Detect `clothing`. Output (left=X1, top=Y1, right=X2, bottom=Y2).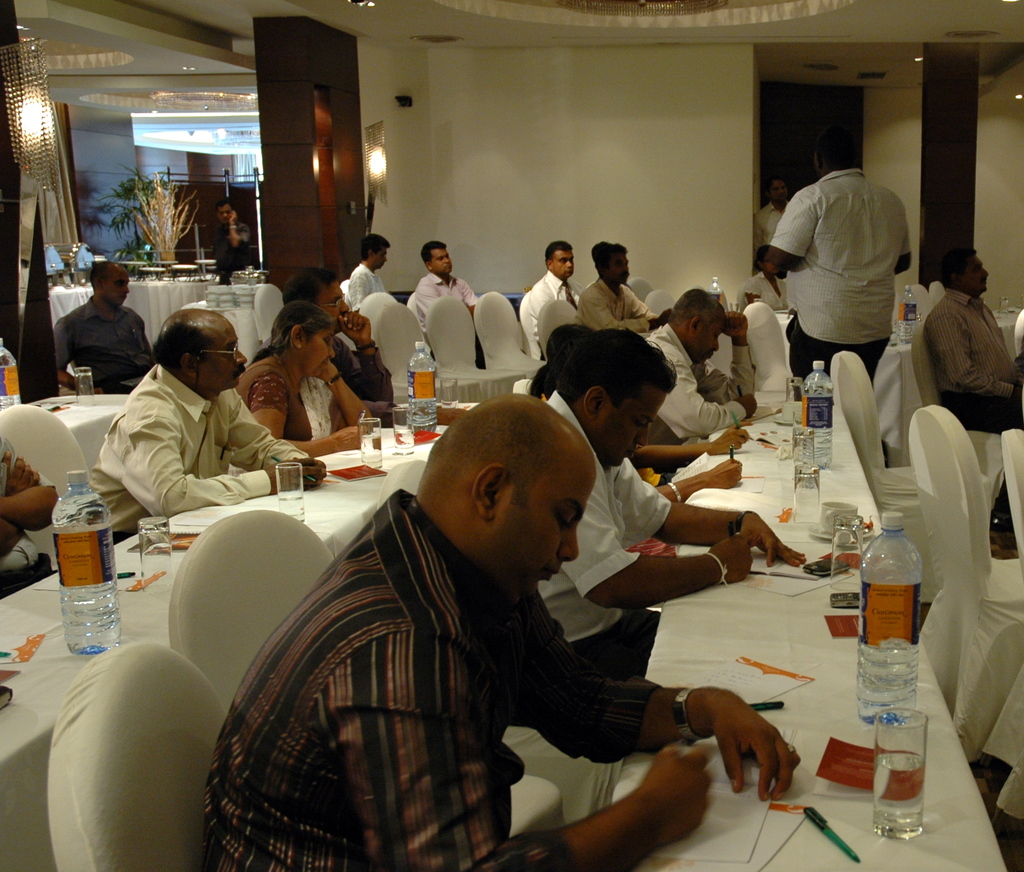
(left=348, top=257, right=388, bottom=322).
